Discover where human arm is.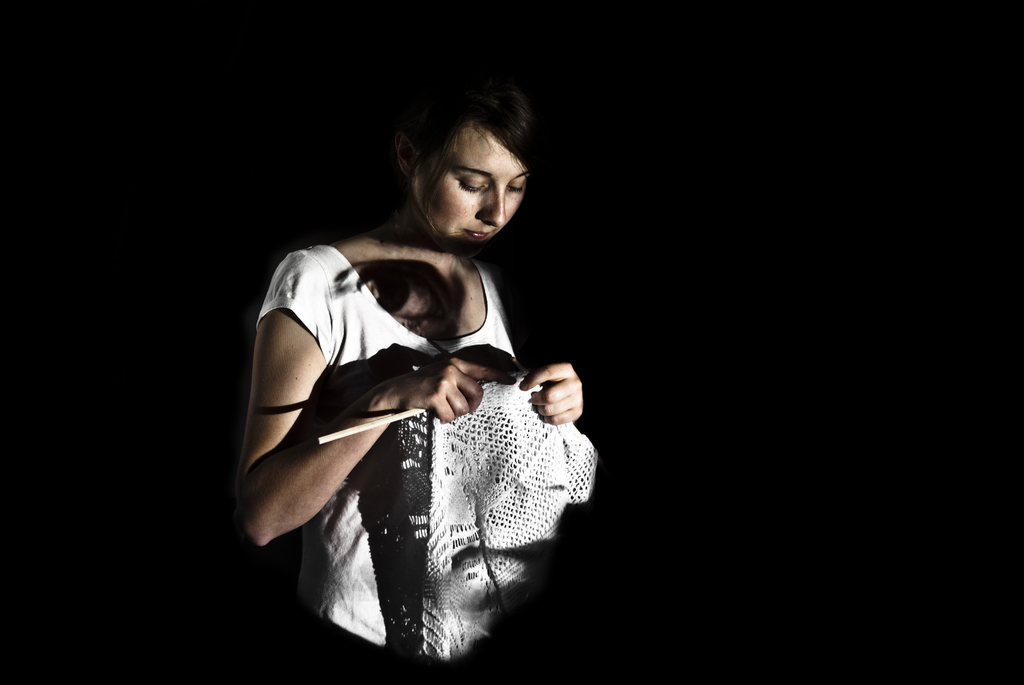
Discovered at [x1=223, y1=221, x2=415, y2=585].
